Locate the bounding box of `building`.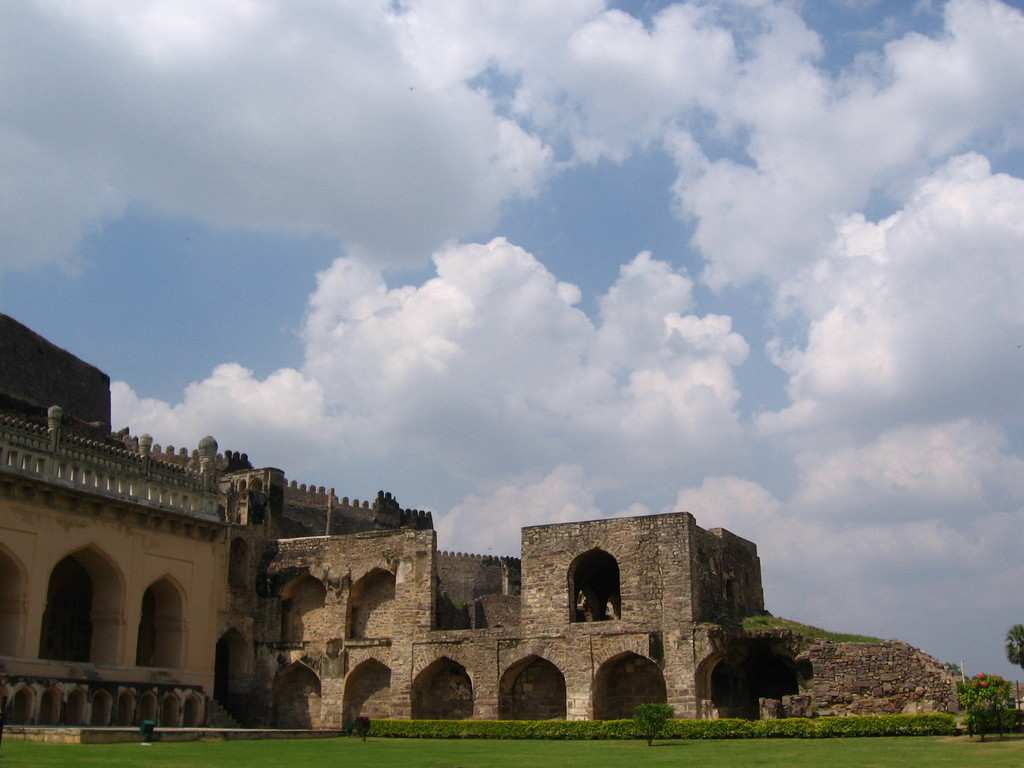
Bounding box: <region>0, 311, 830, 733</region>.
